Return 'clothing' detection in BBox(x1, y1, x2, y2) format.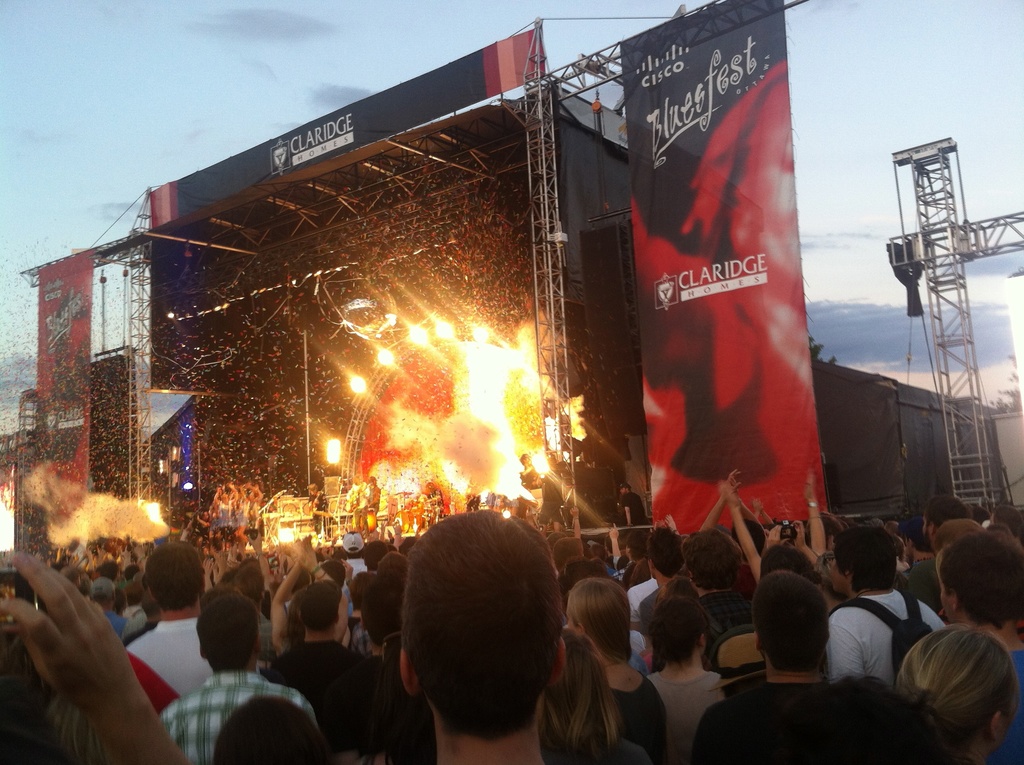
BBox(104, 613, 122, 651).
